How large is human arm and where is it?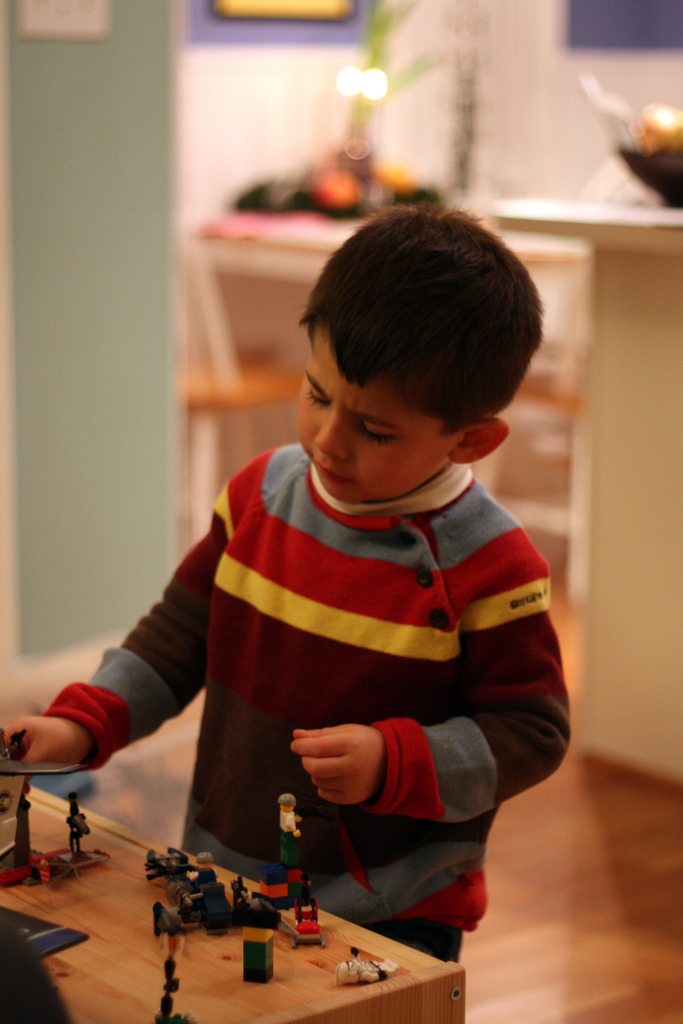
Bounding box: box(6, 481, 236, 764).
